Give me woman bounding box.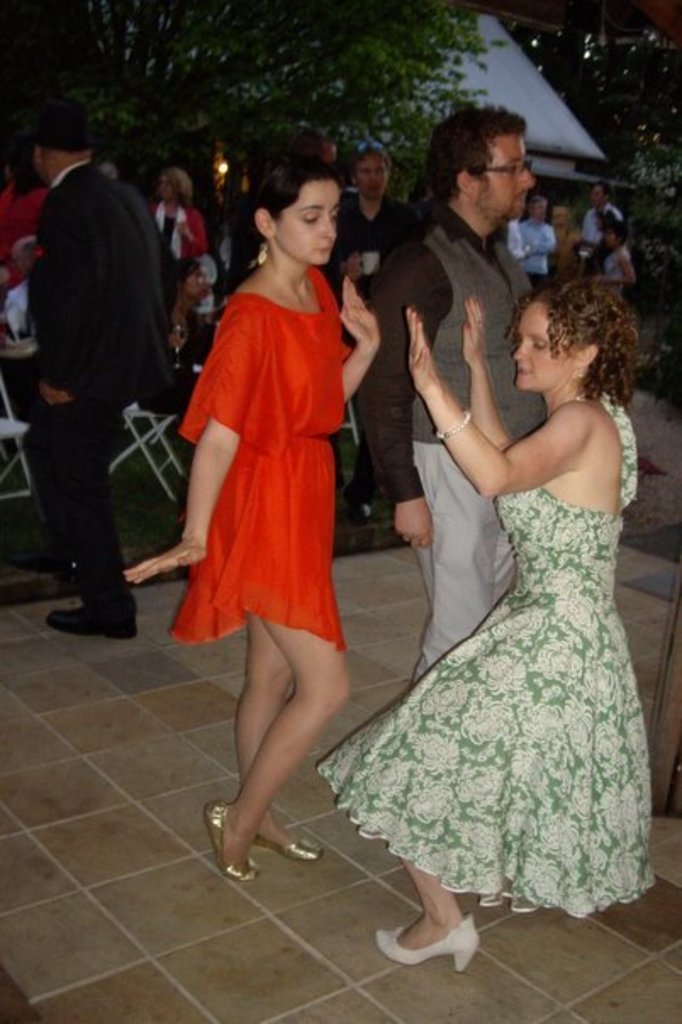
pyautogui.locateOnScreen(139, 163, 215, 261).
